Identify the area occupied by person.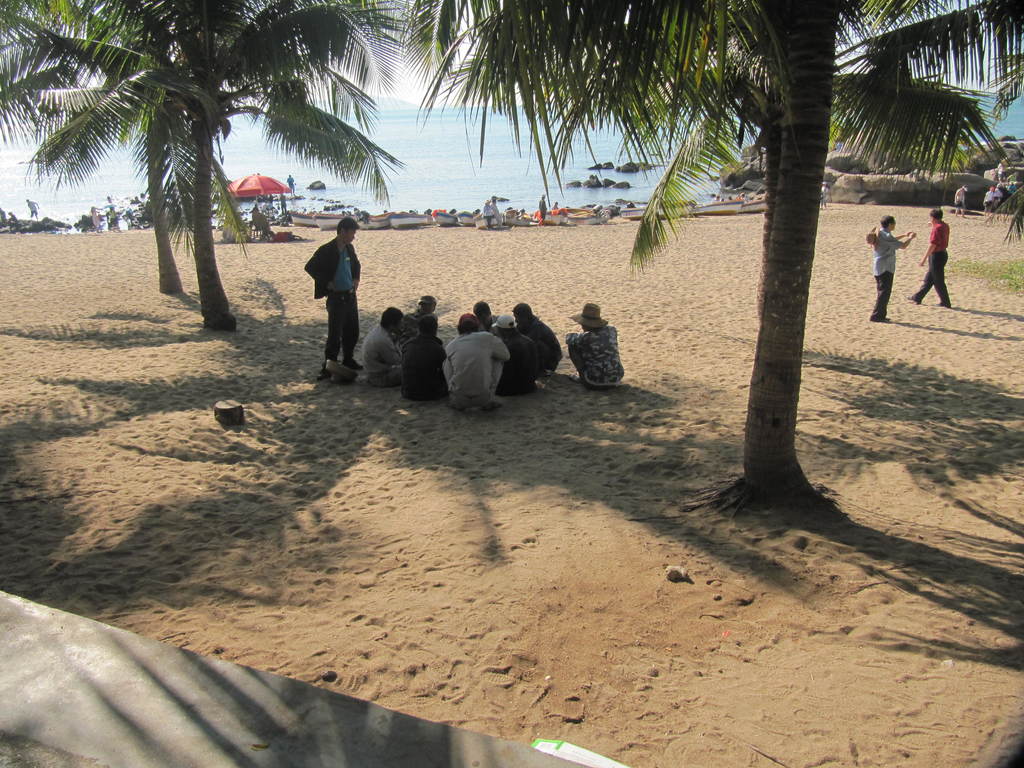
Area: 393/294/438/352.
